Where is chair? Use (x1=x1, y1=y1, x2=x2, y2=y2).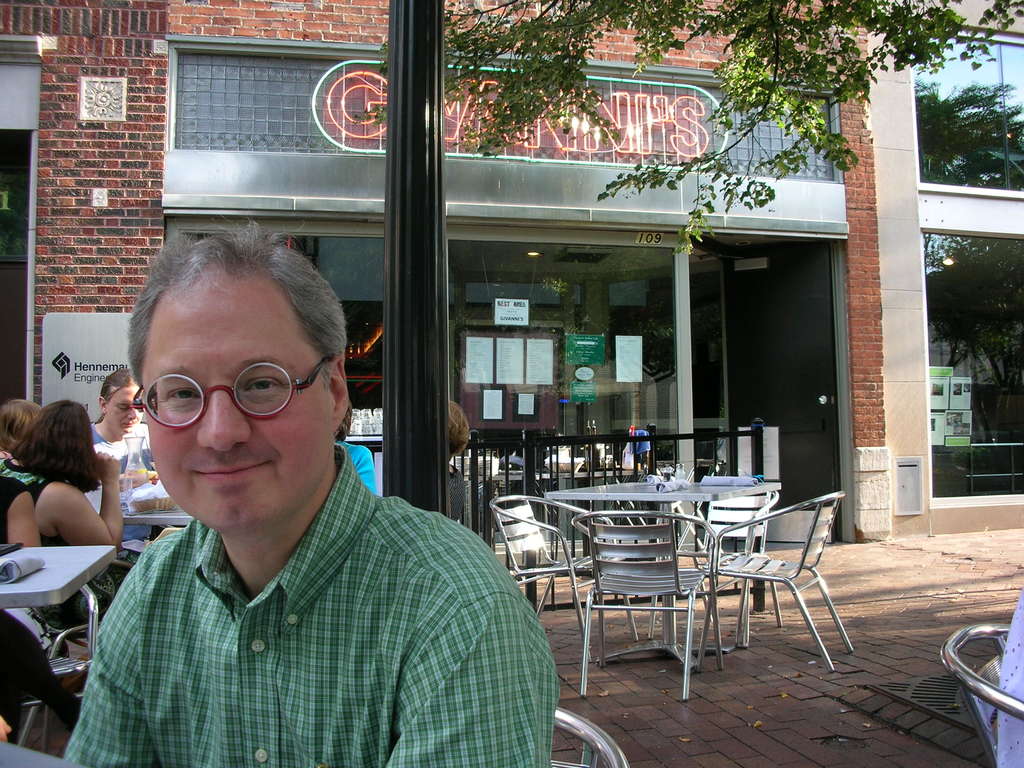
(x1=665, y1=480, x2=784, y2=628).
